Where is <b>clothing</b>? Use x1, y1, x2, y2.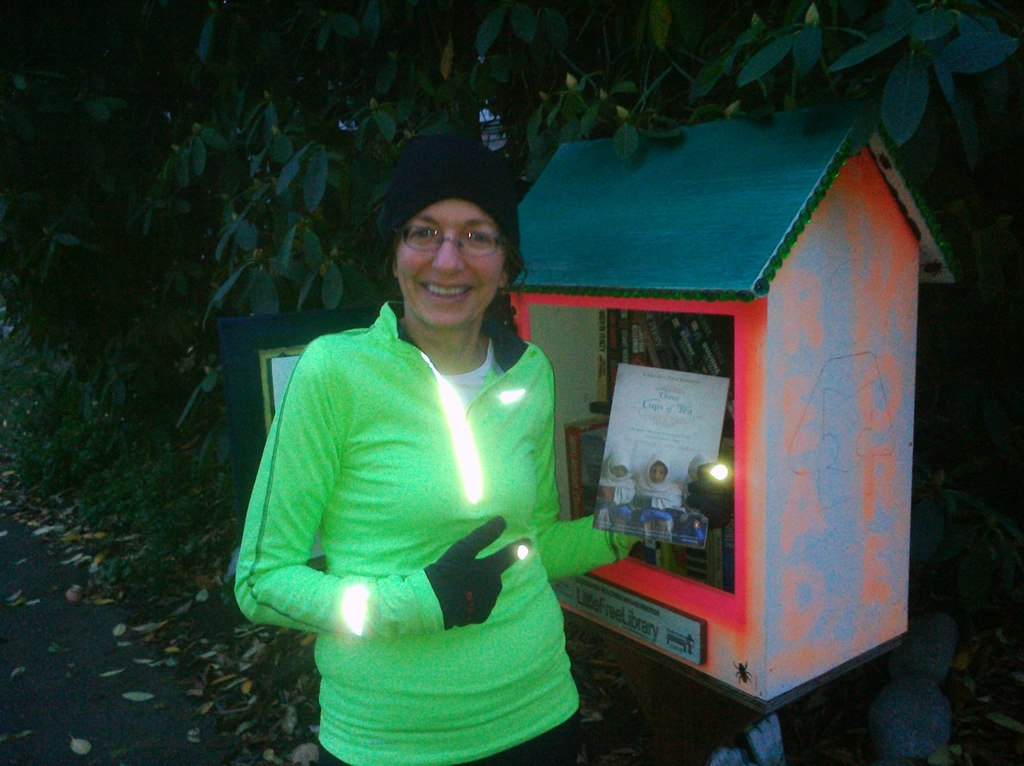
678, 470, 690, 500.
